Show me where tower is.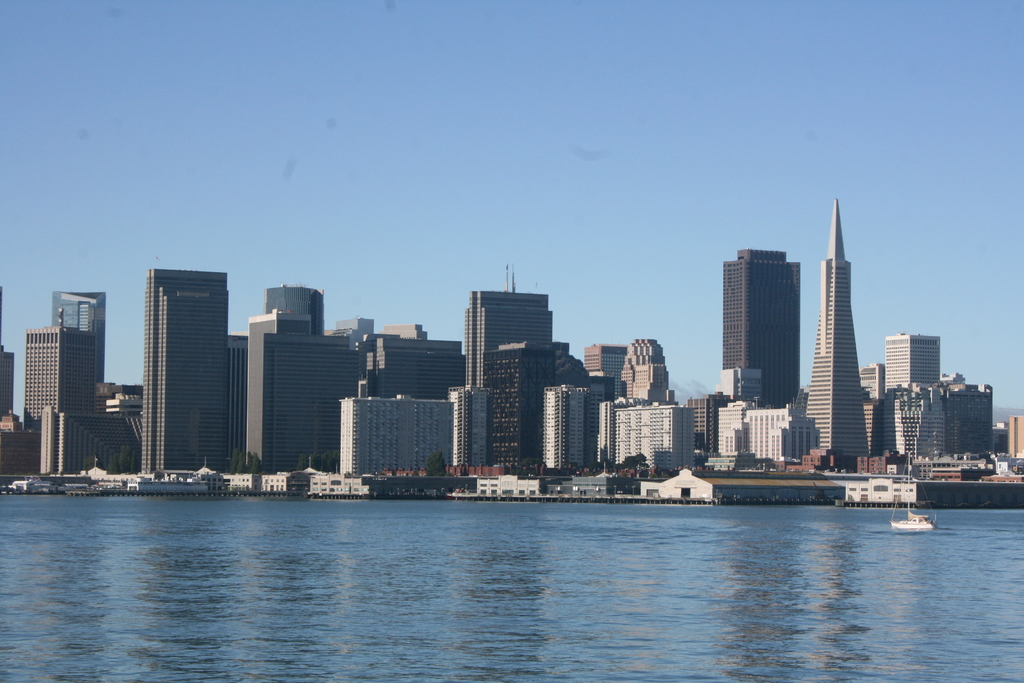
tower is at {"x1": 882, "y1": 381, "x2": 950, "y2": 469}.
